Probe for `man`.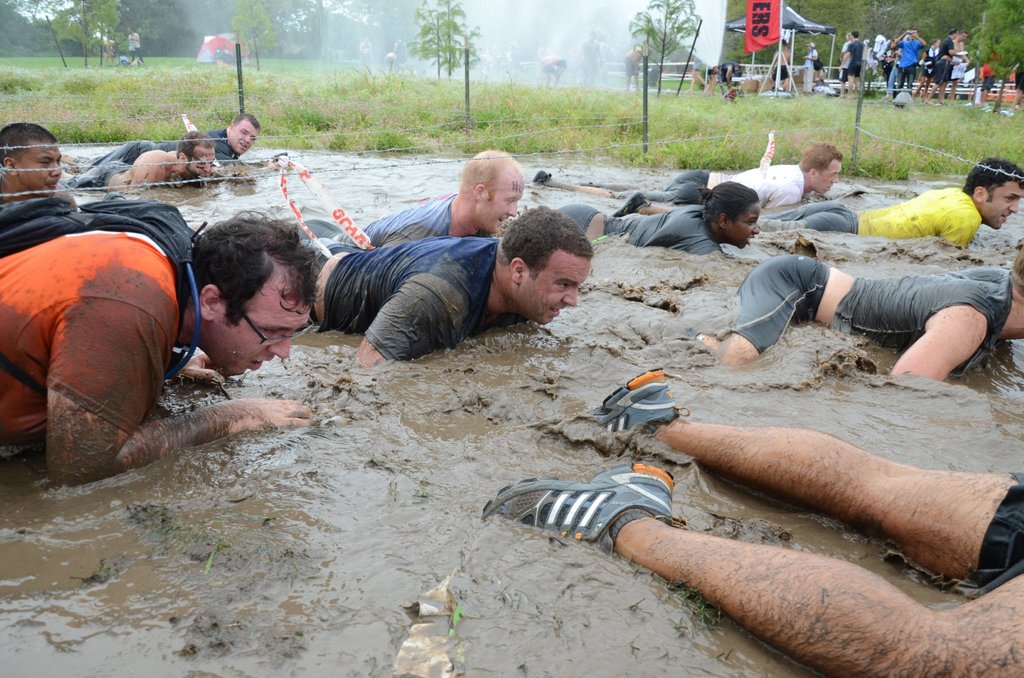
Probe result: pyautogui.locateOnScreen(622, 42, 648, 86).
